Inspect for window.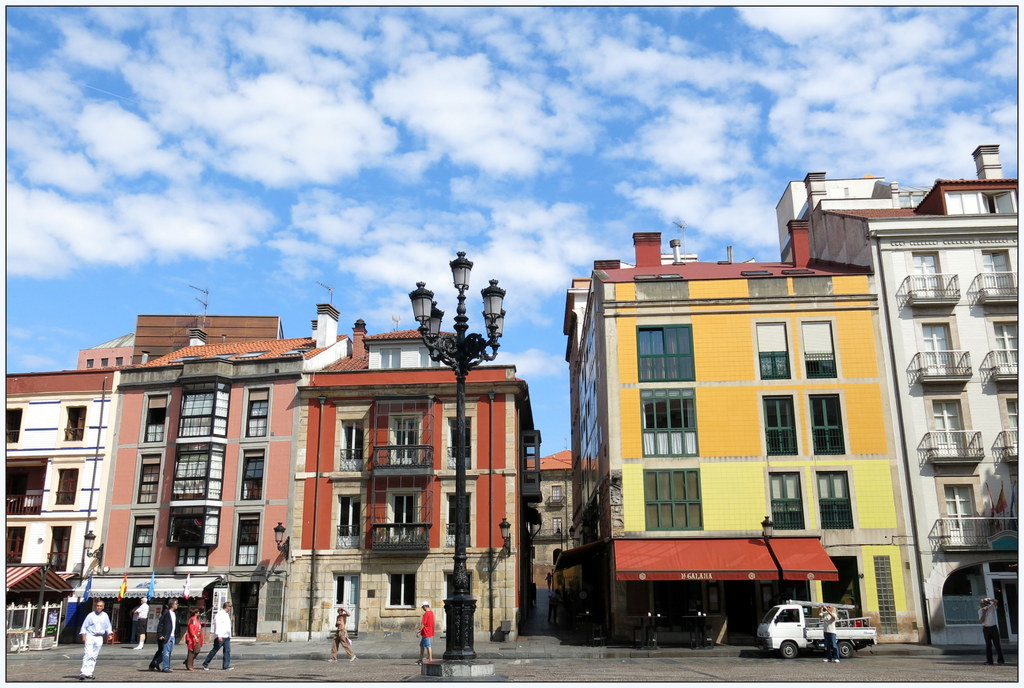
Inspection: pyautogui.locateOnScreen(757, 320, 790, 378).
